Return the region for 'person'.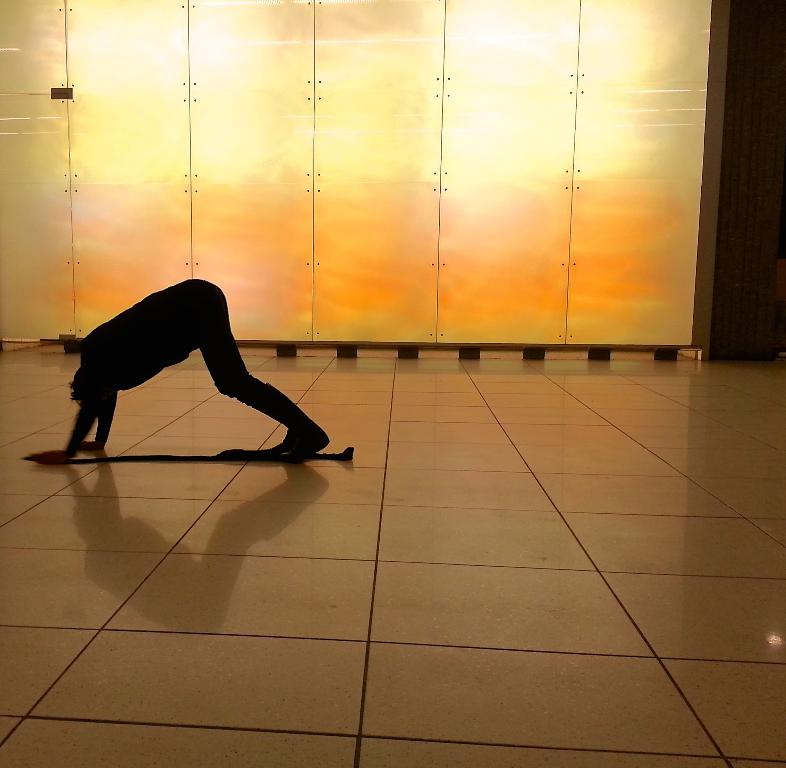
bbox(35, 276, 334, 460).
